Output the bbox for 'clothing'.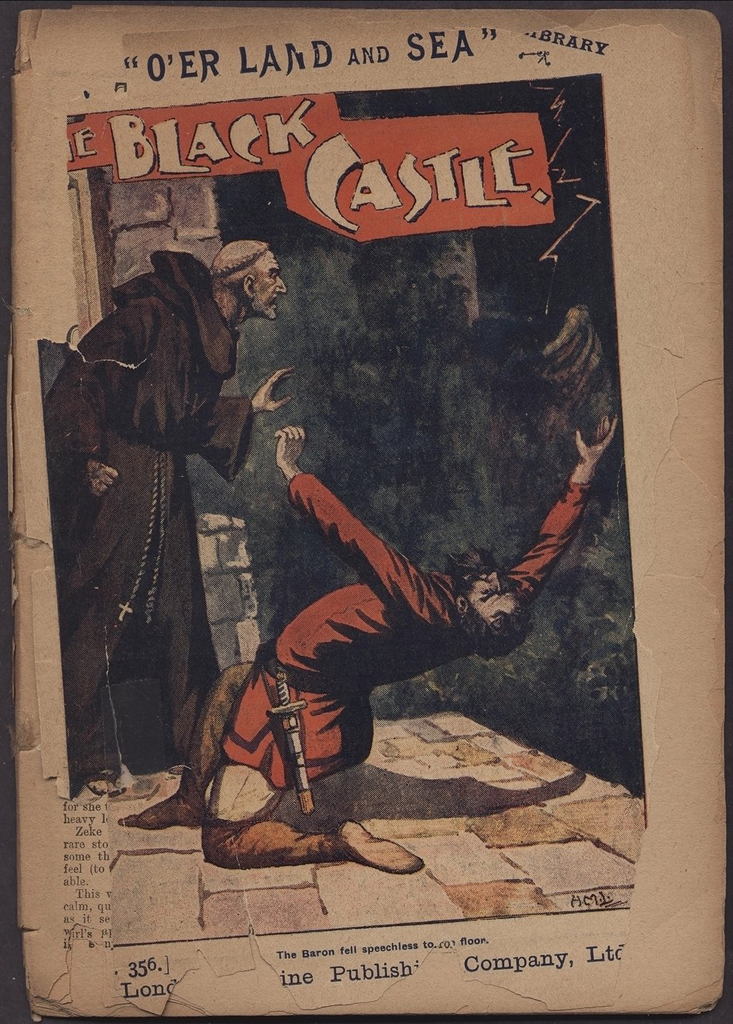
region(64, 220, 264, 842).
